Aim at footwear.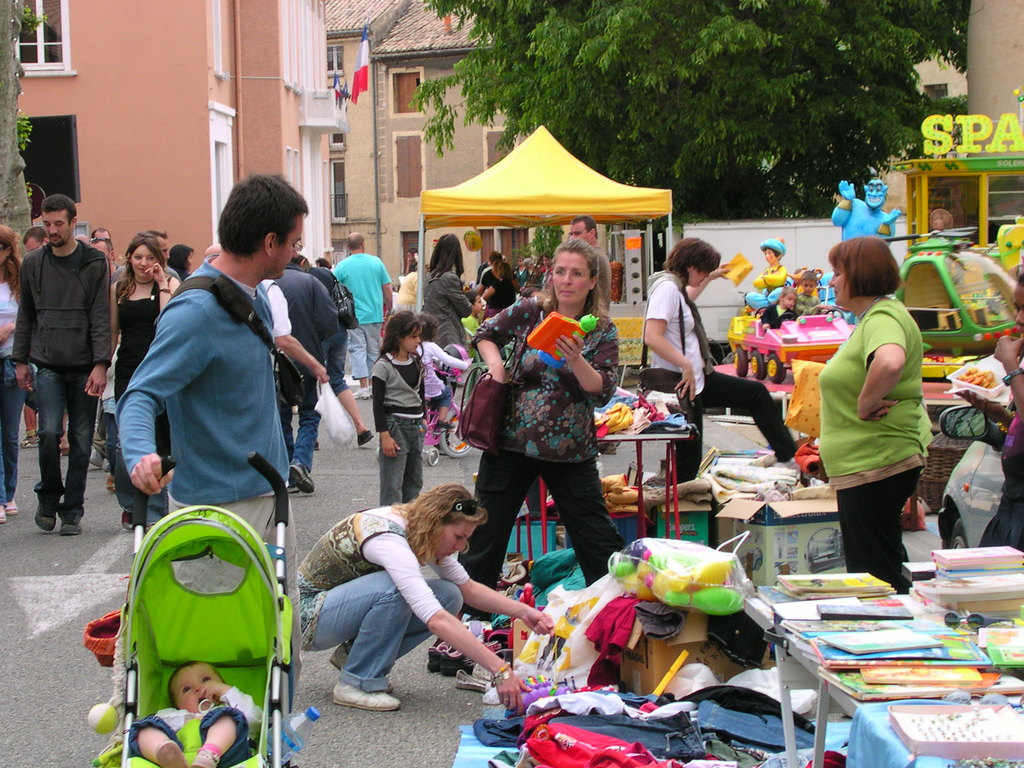
Aimed at rect(89, 447, 109, 466).
